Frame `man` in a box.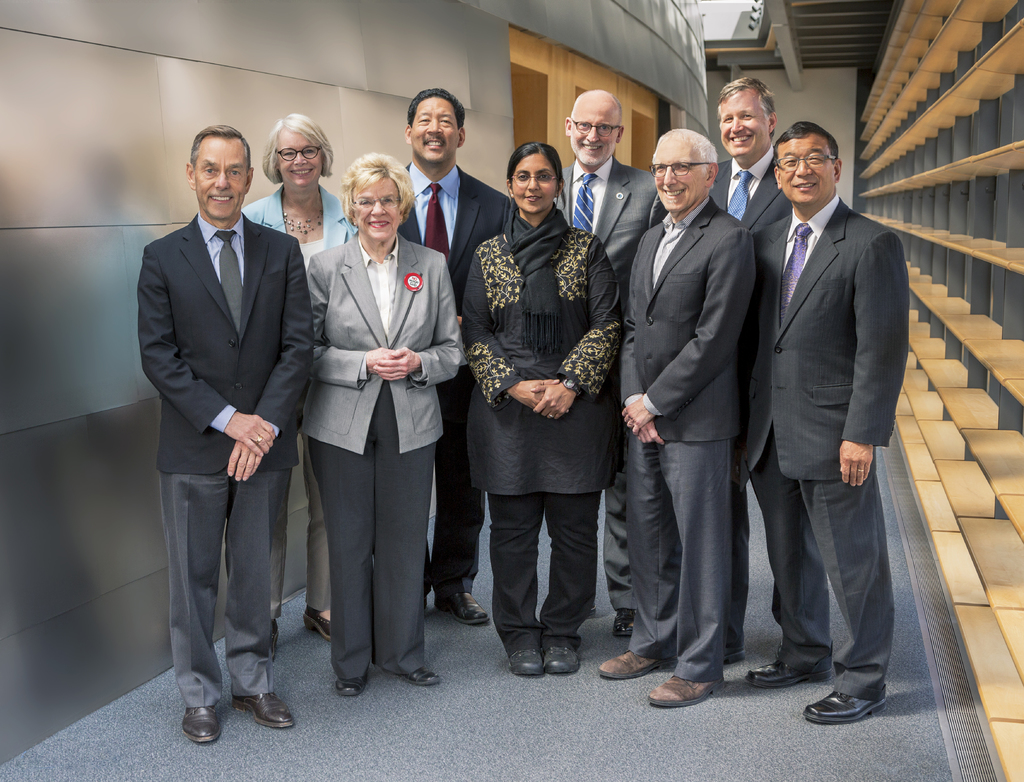
(710,73,796,671).
